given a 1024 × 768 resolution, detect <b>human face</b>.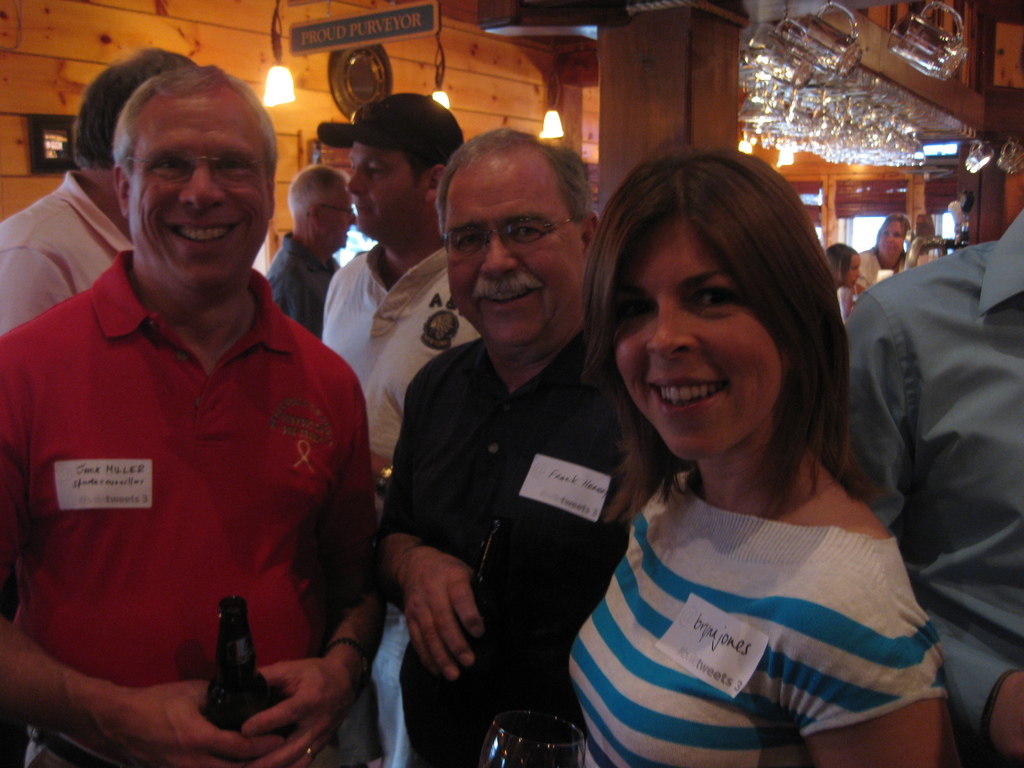
<bbox>855, 259, 861, 280</bbox>.
